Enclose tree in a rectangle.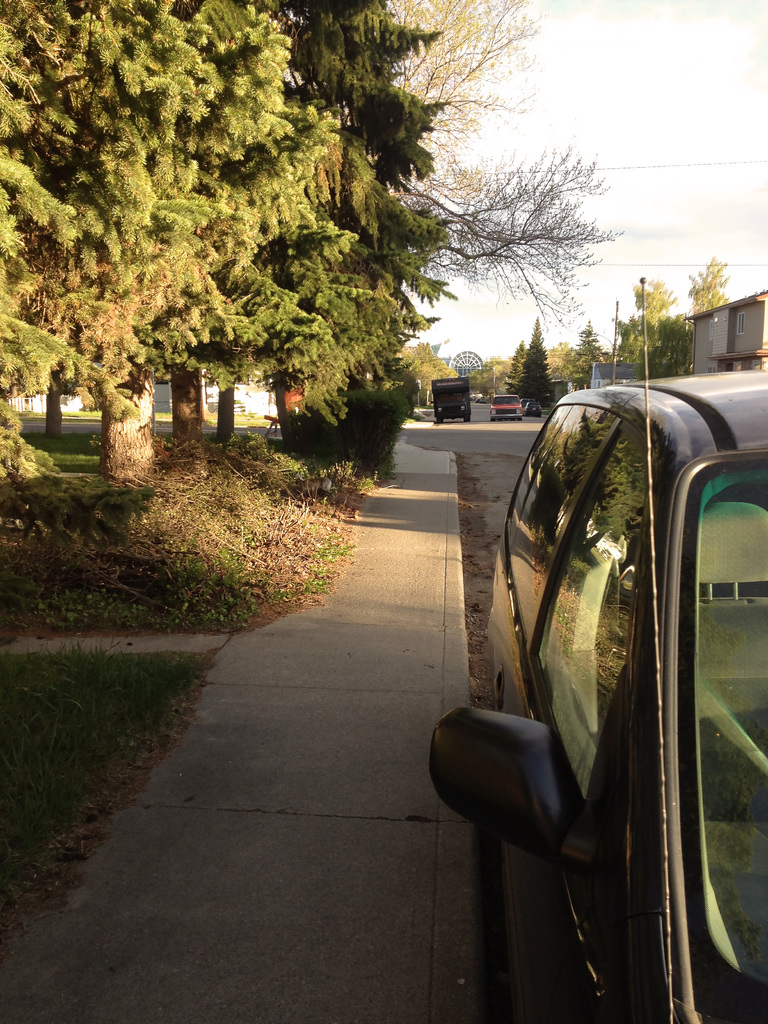
x1=151, y1=0, x2=466, y2=451.
